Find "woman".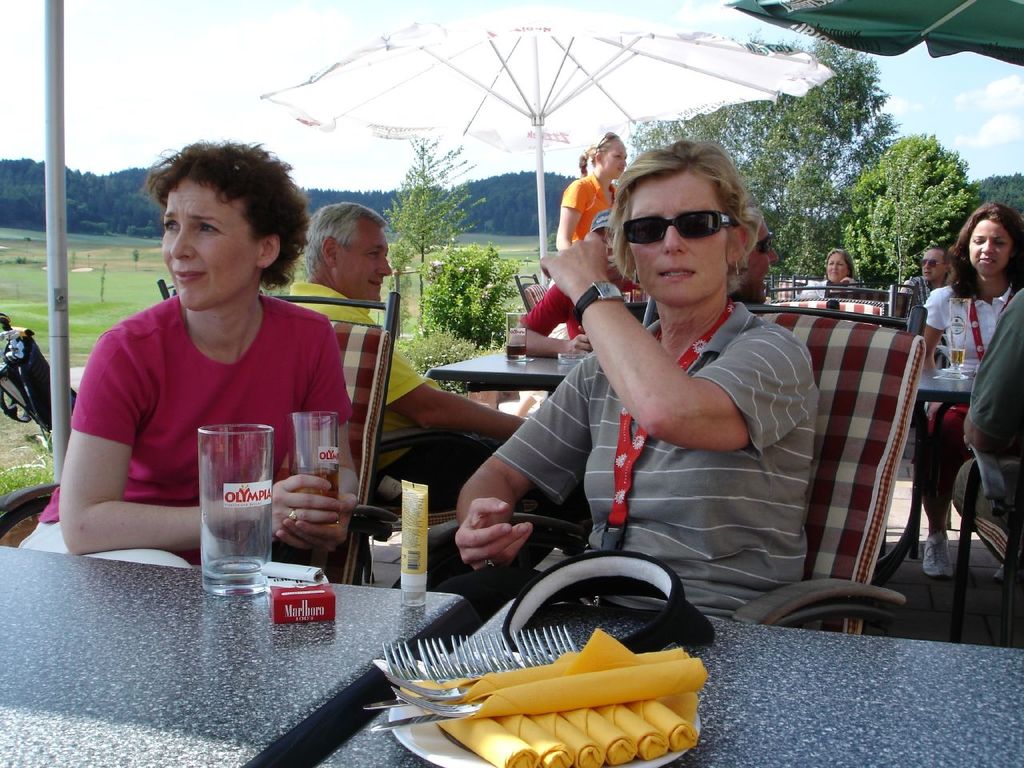
(left=918, top=198, right=1023, bottom=576).
